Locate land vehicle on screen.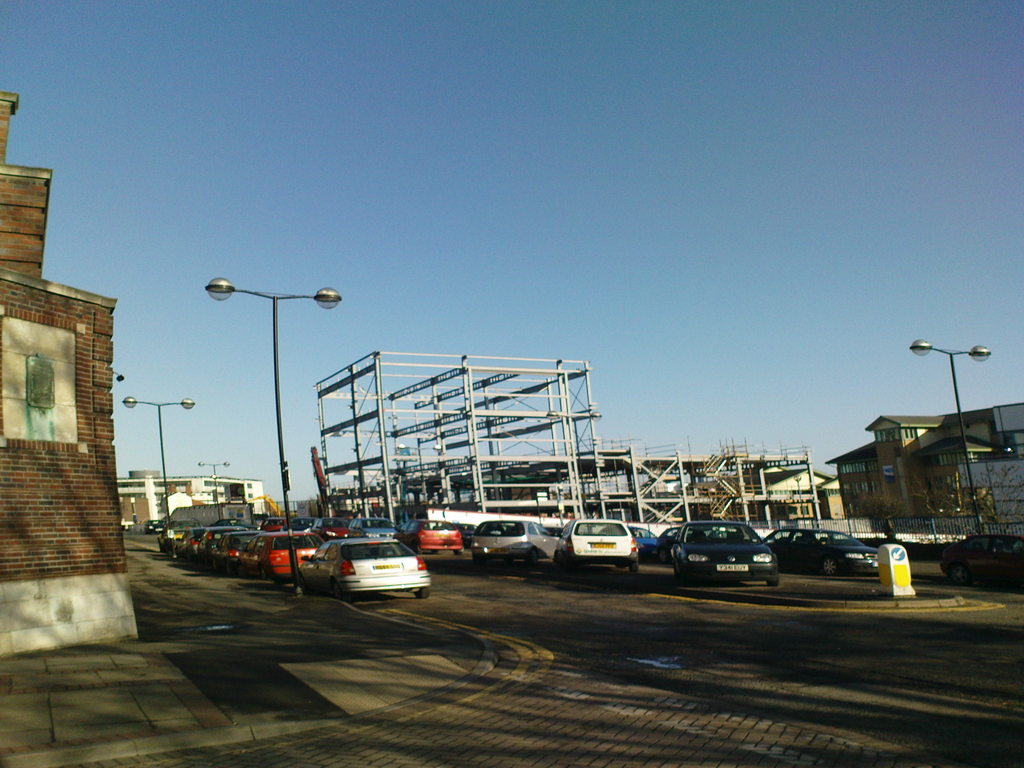
On screen at BBox(244, 533, 325, 574).
